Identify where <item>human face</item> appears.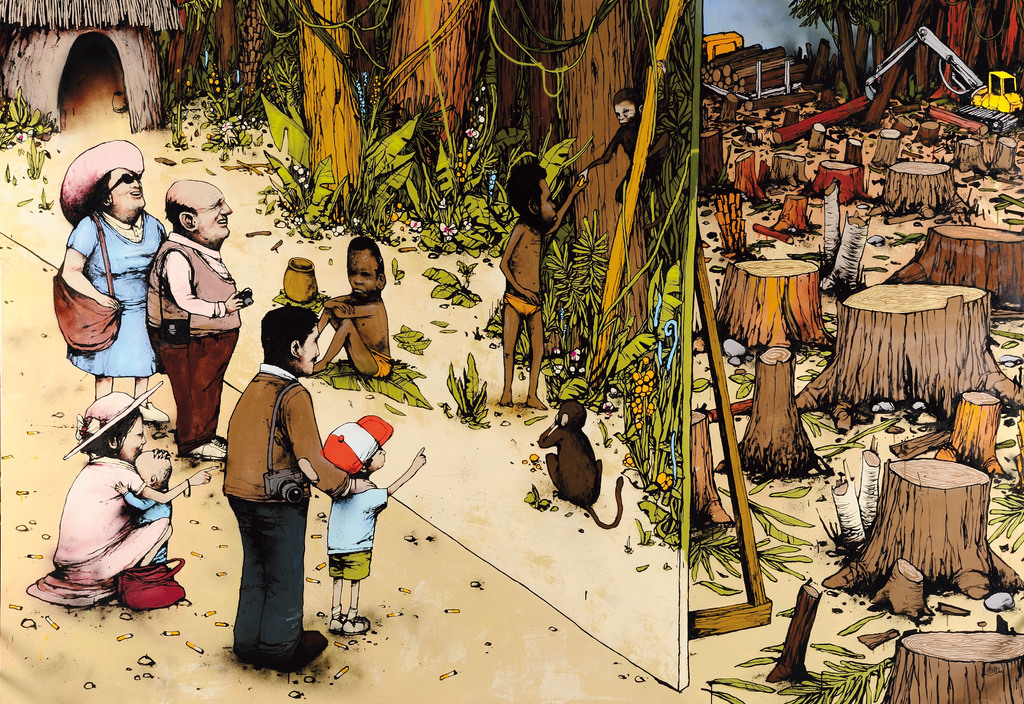
Appears at (195,183,234,240).
